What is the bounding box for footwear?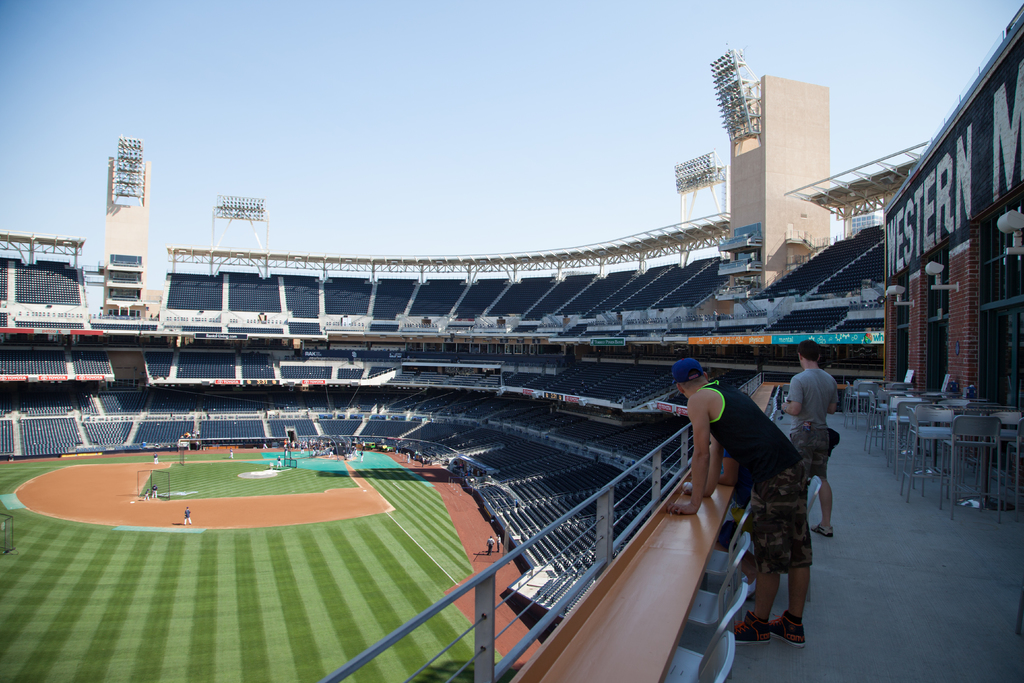
locate(733, 611, 772, 645).
